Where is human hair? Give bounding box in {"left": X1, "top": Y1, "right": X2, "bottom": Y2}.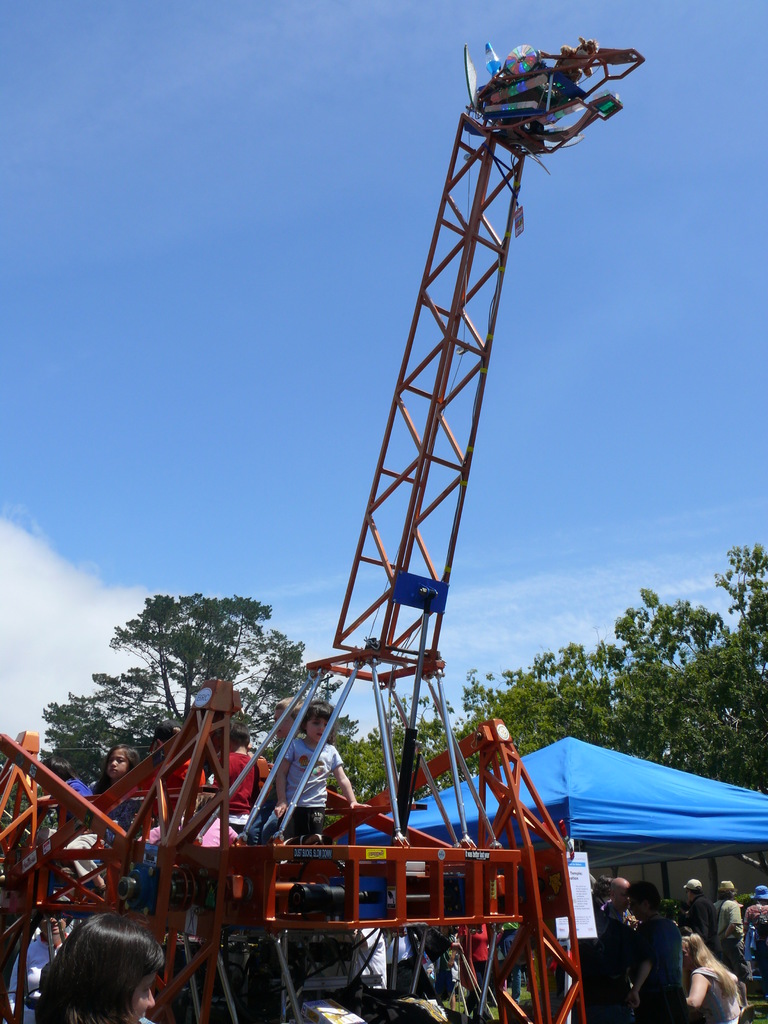
{"left": 172, "top": 724, "right": 179, "bottom": 737}.
